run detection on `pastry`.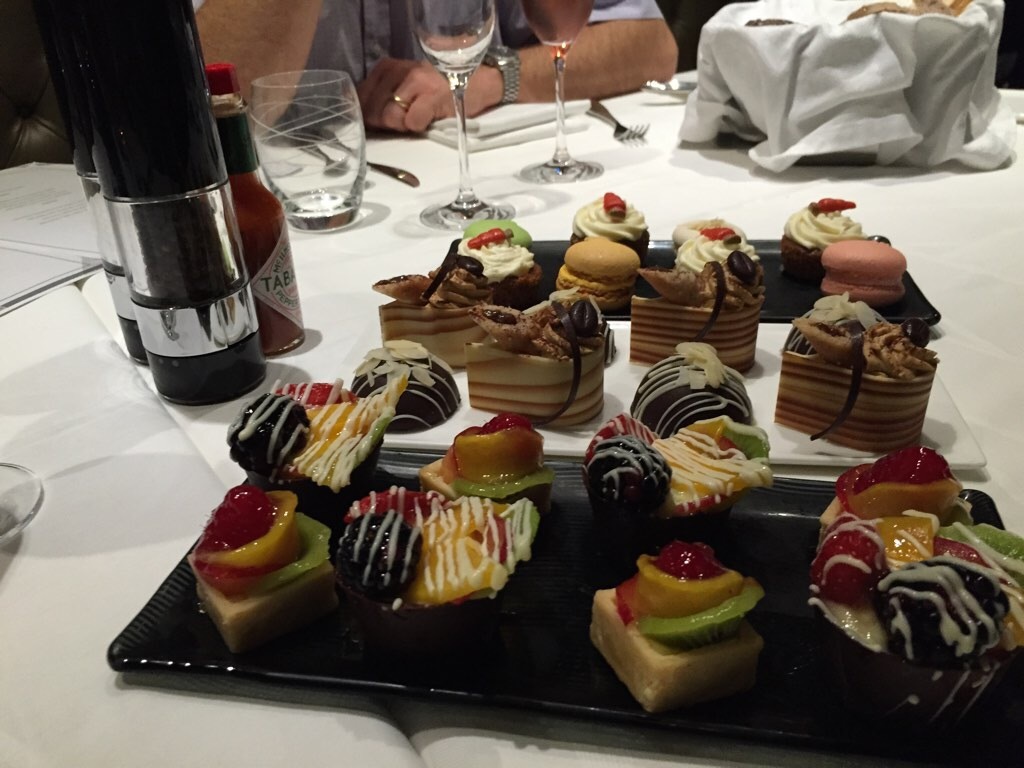
Result: left=777, top=198, right=861, bottom=284.
